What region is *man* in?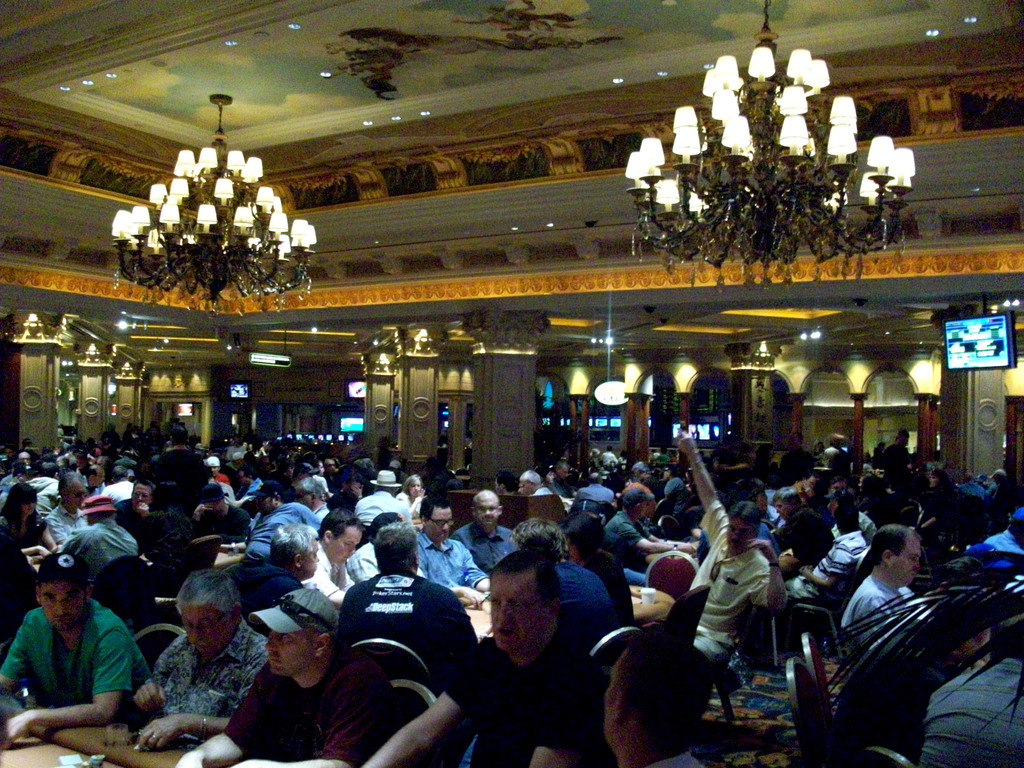
[left=813, top=436, right=852, bottom=483].
